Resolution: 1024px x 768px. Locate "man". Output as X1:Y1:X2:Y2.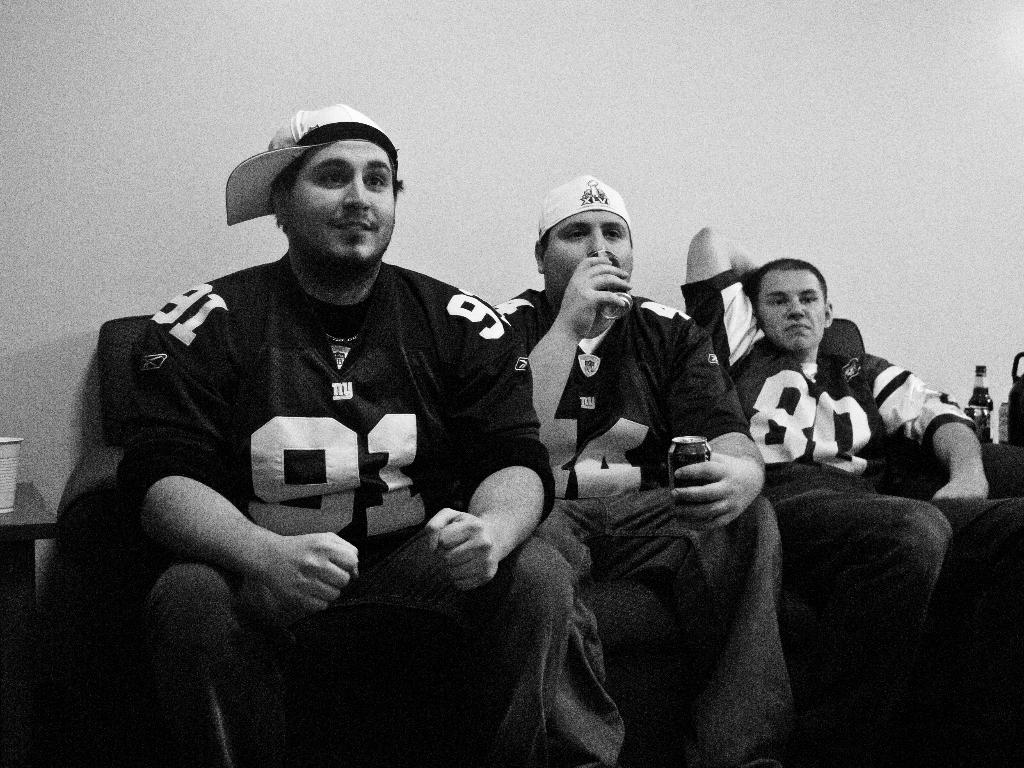
678:223:1023:767.
